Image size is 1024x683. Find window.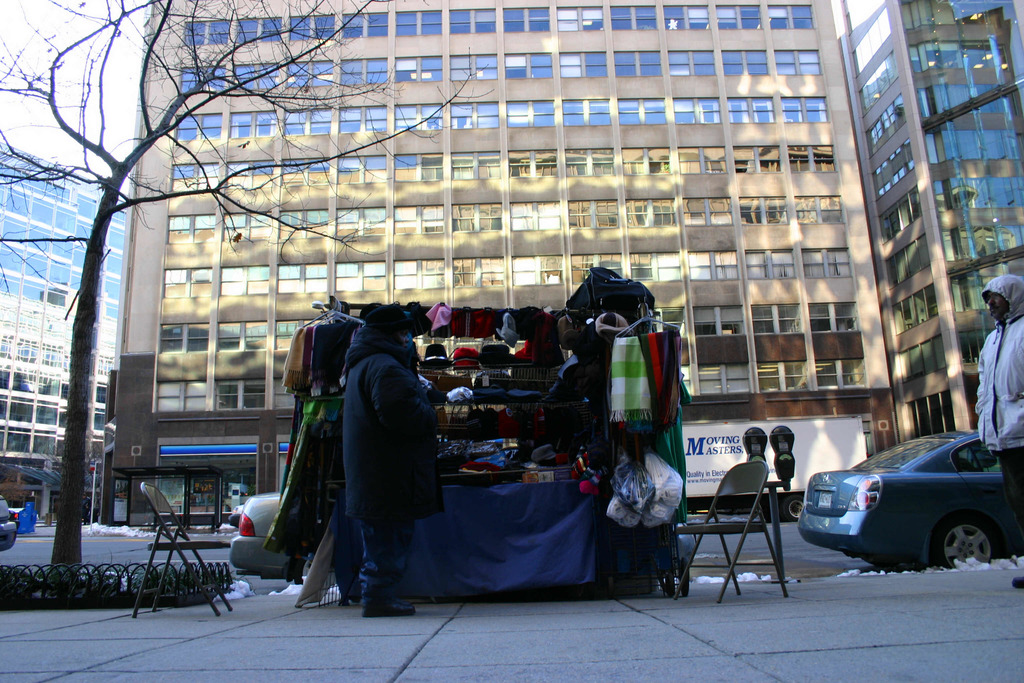
BBox(892, 281, 938, 334).
